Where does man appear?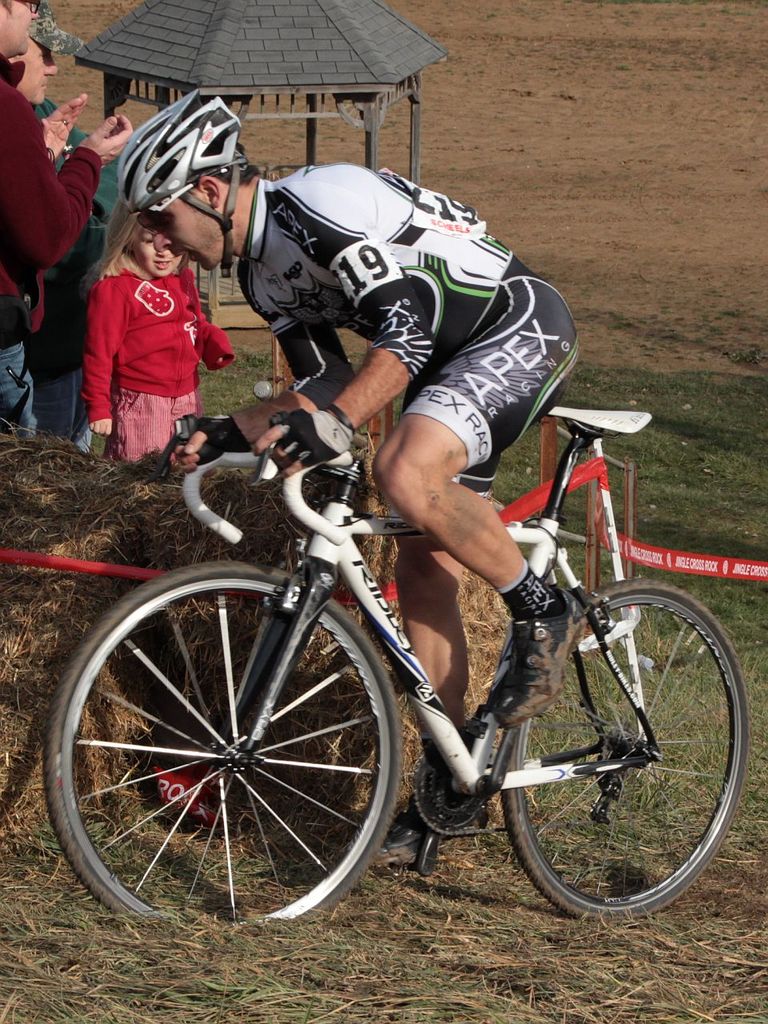
Appears at <bbox>0, 0, 123, 448</bbox>.
